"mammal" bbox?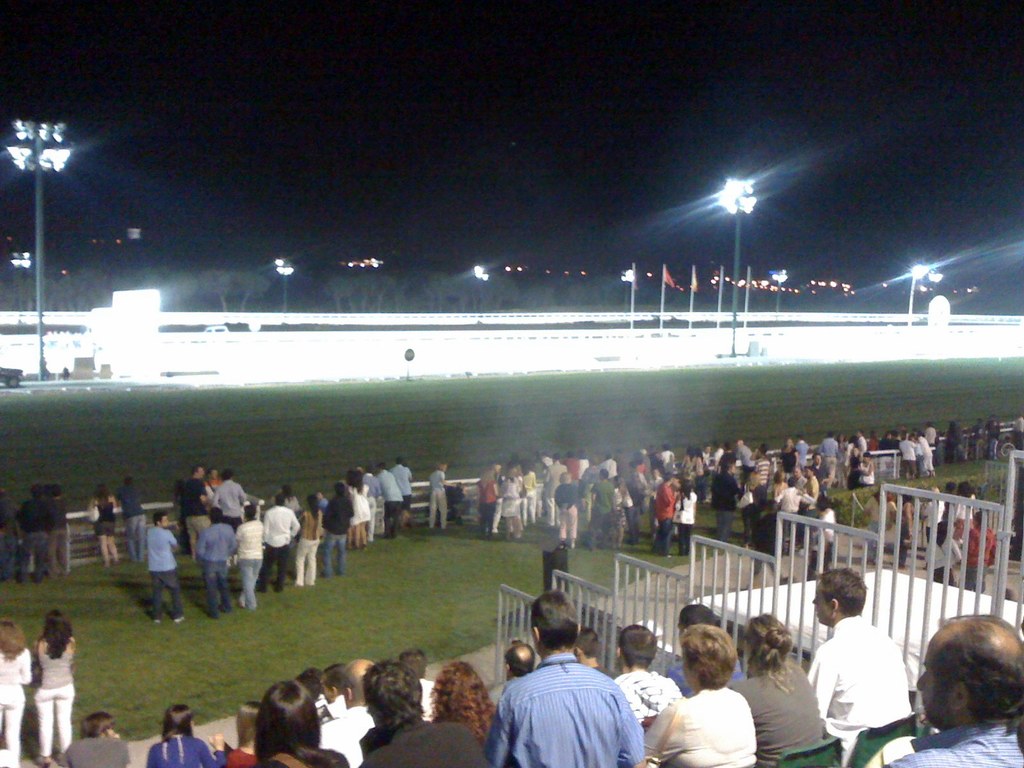
BBox(428, 460, 458, 527)
